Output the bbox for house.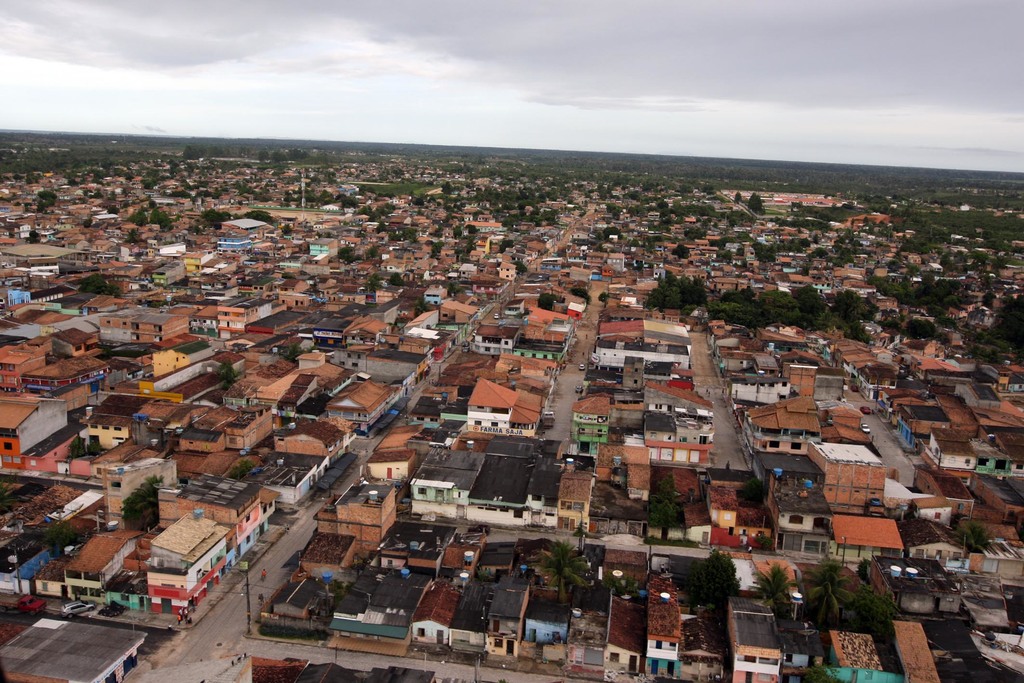
260/448/327/509.
